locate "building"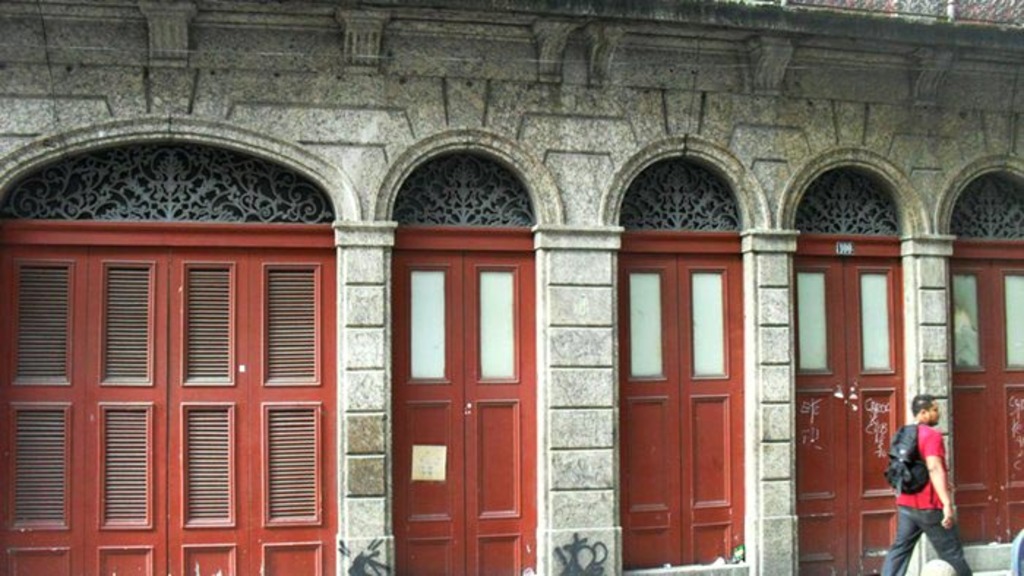
left=0, top=0, right=1023, bottom=575
